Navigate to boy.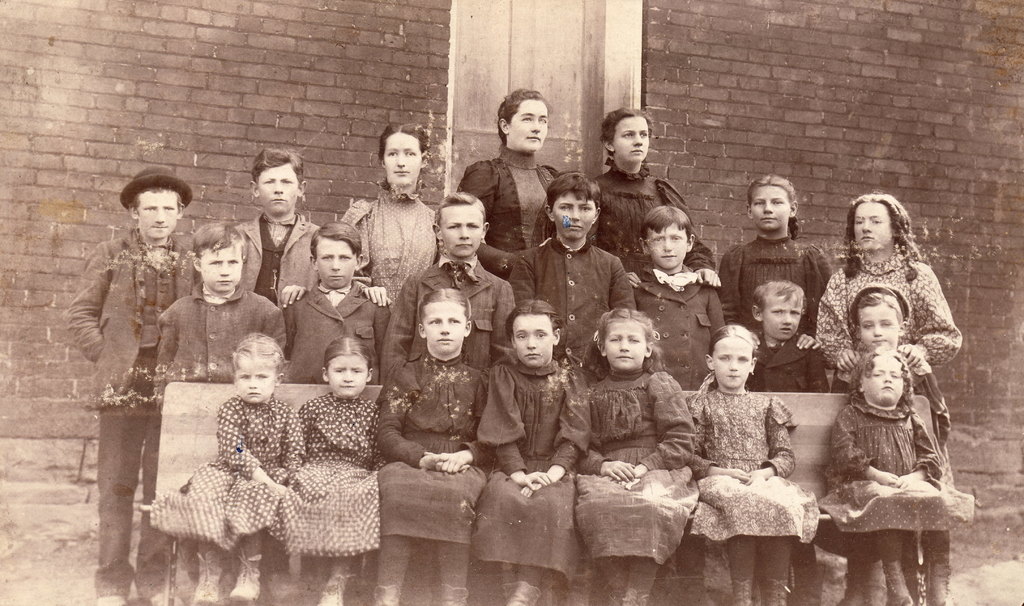
Navigation target: pyautogui.locateOnScreen(67, 167, 200, 605).
